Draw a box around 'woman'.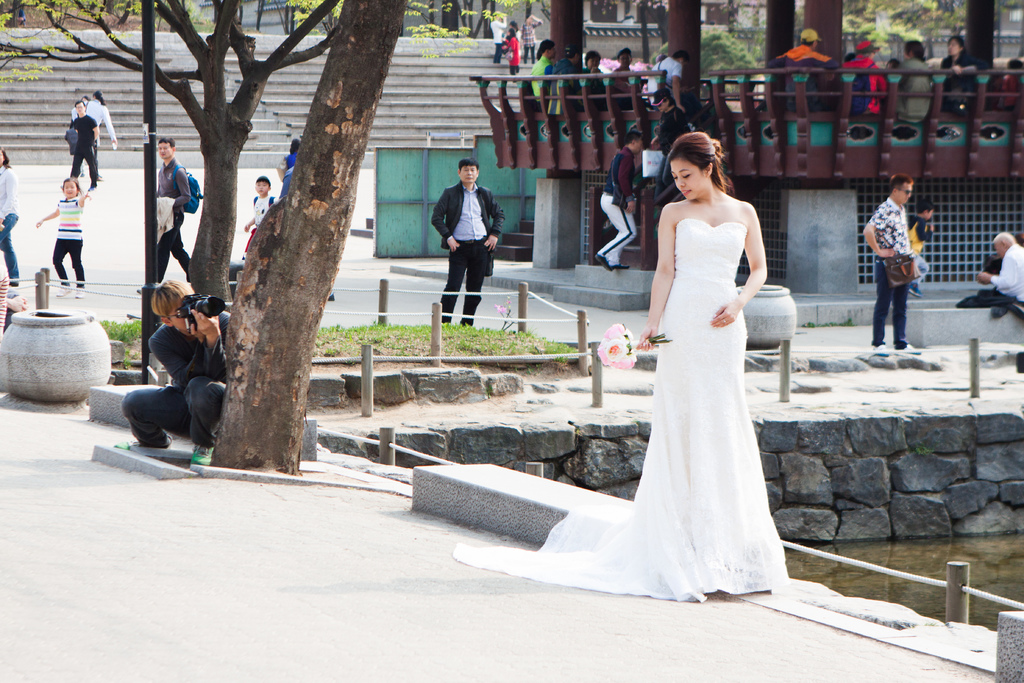
bbox=(940, 34, 979, 112).
